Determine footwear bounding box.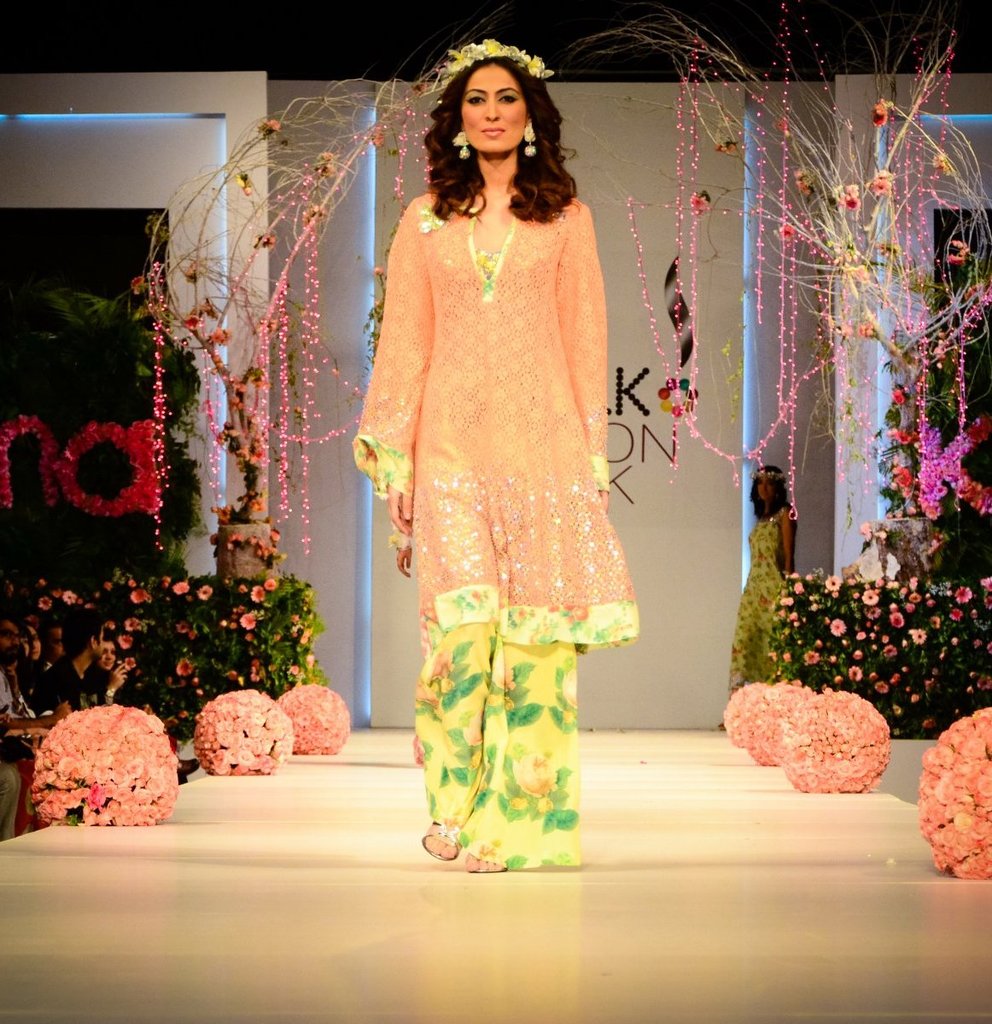
Determined: bbox=(414, 818, 464, 863).
